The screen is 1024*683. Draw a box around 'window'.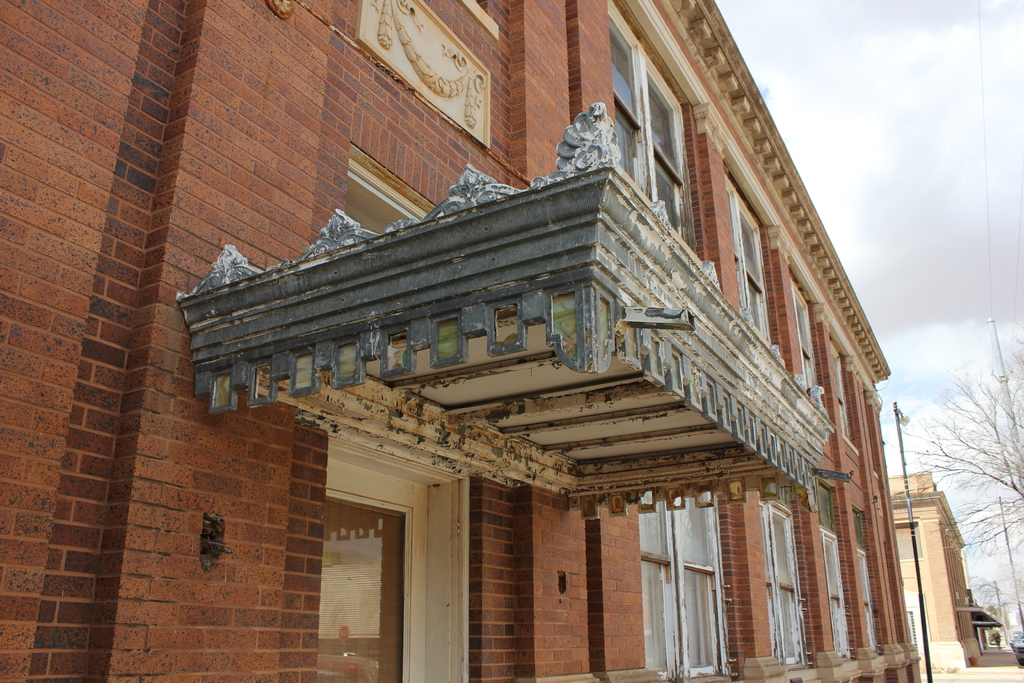
select_region(788, 249, 835, 427).
